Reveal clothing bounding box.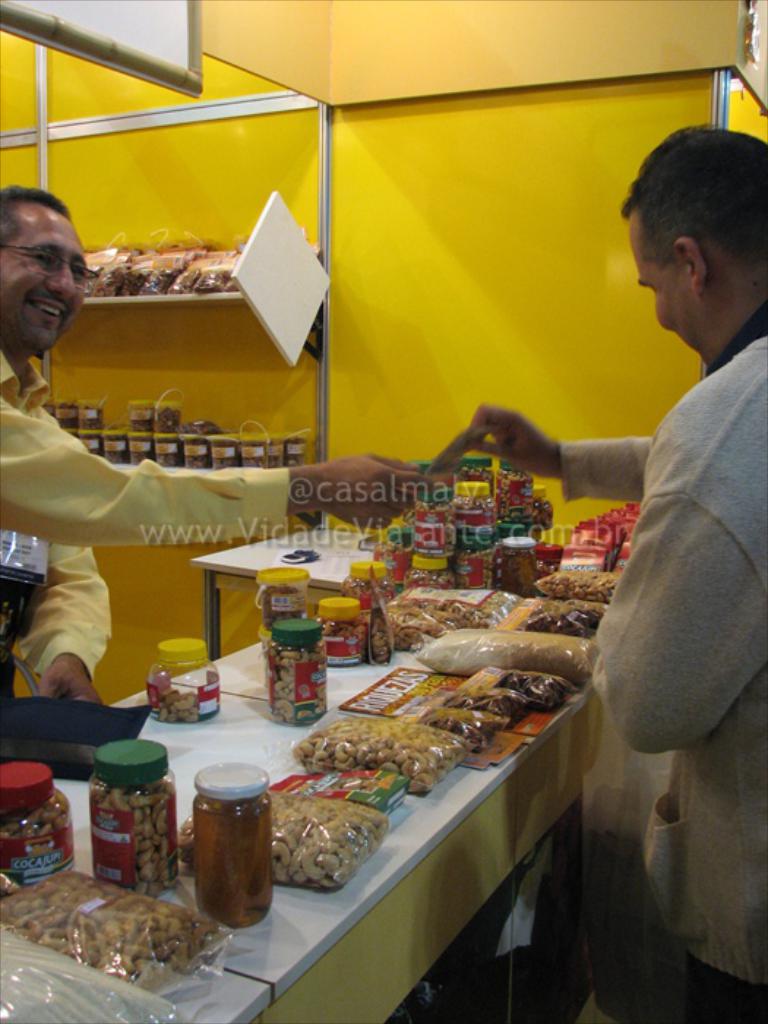
Revealed: {"x1": 557, "y1": 301, "x2": 767, "y2": 982}.
